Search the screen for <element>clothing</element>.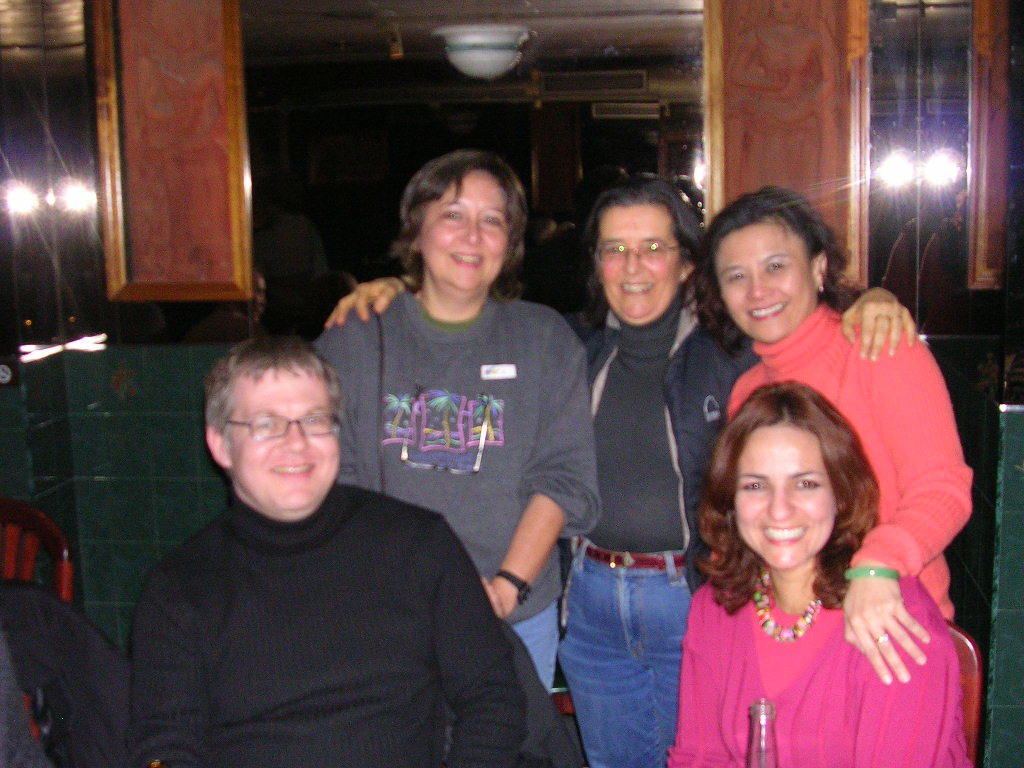
Found at 663:498:961:743.
